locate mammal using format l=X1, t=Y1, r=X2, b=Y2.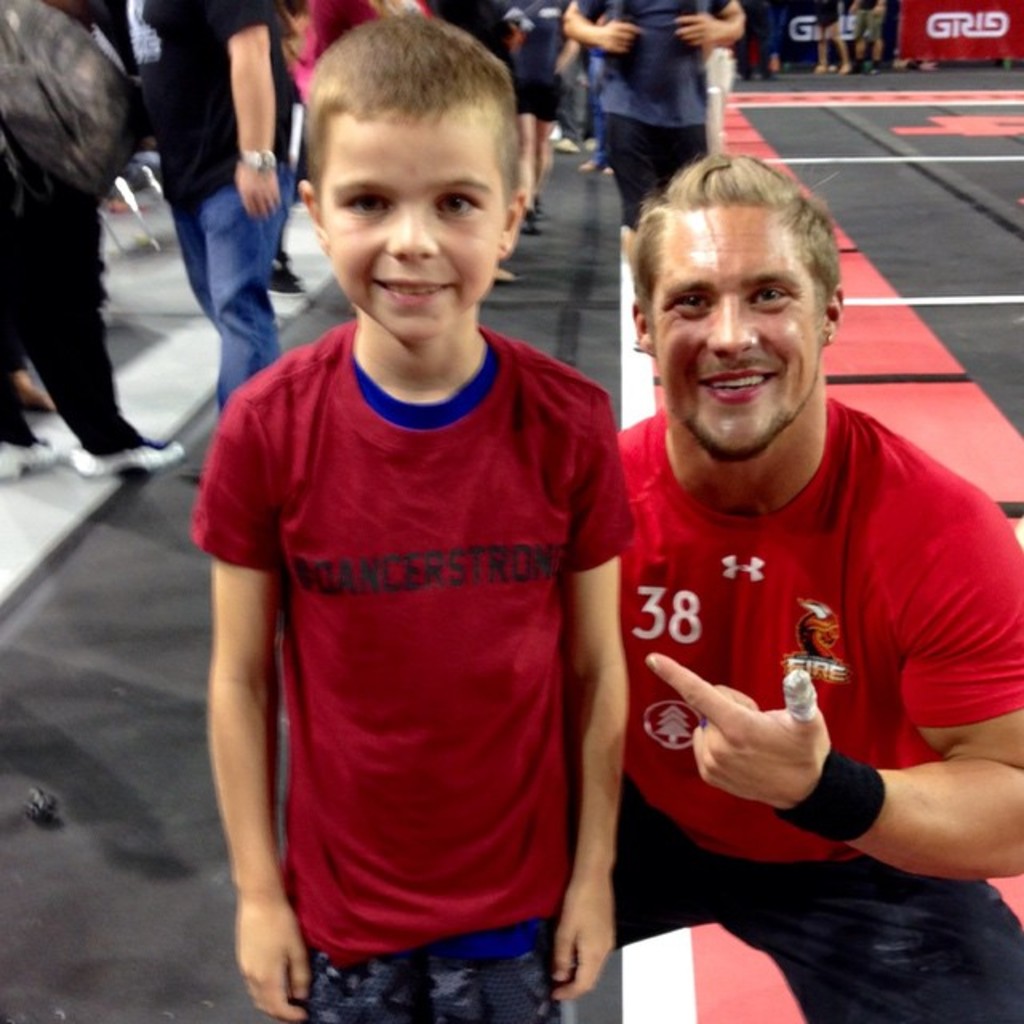
l=563, t=0, r=741, b=349.
